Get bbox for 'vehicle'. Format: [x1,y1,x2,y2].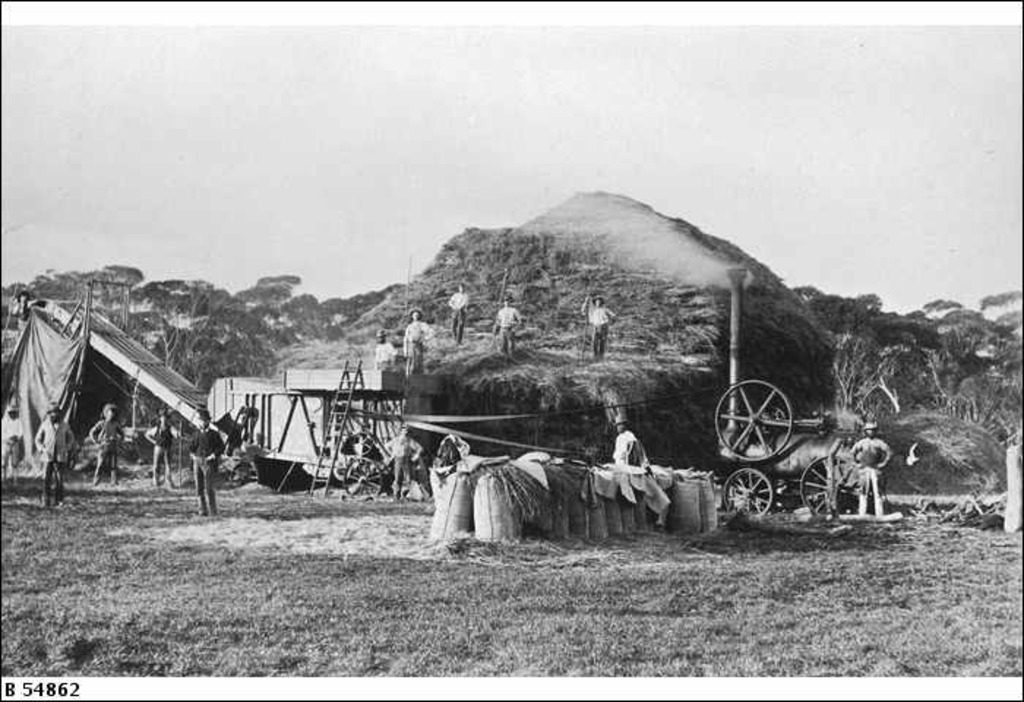
[336,436,395,502].
